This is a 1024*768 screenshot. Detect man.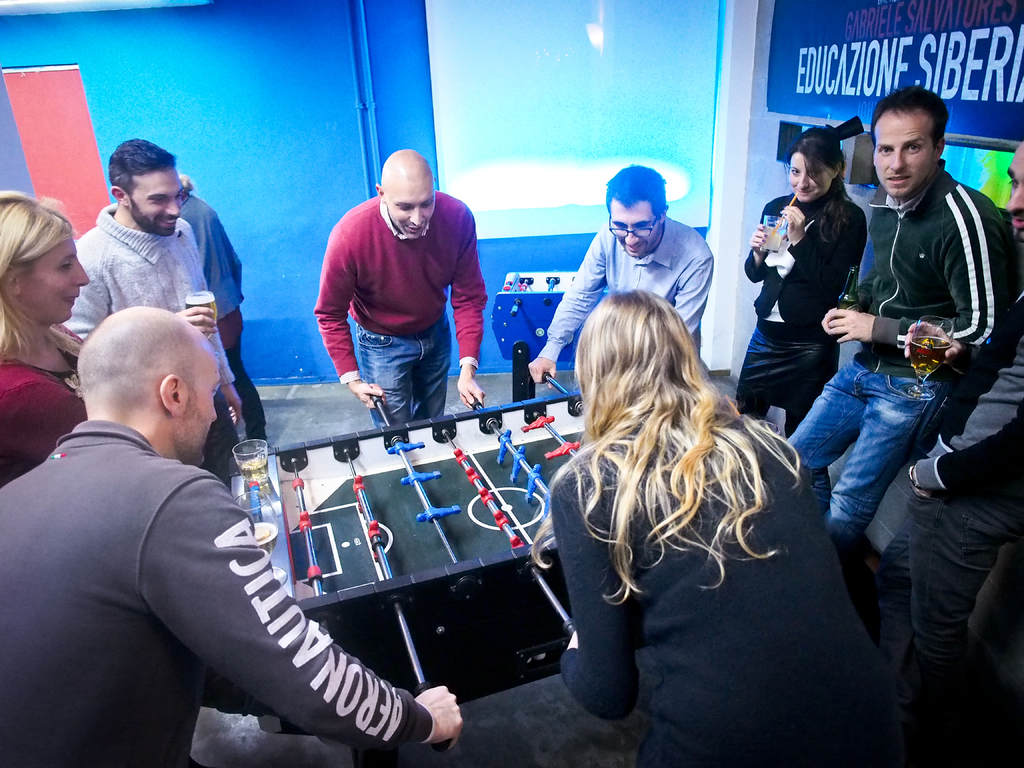
60/138/246/482.
